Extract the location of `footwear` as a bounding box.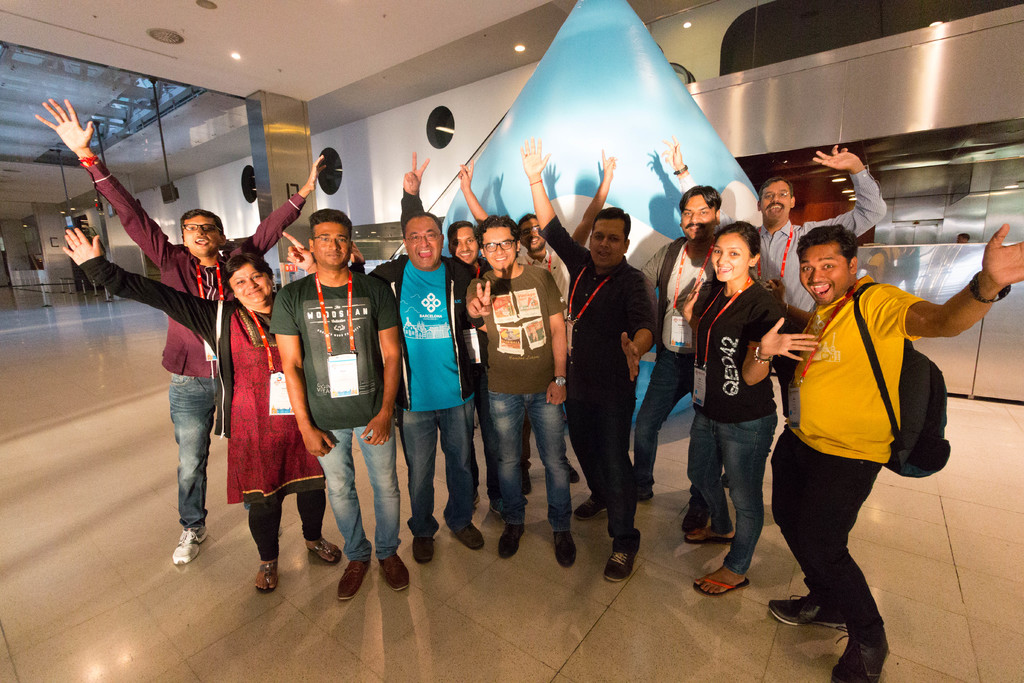
[374,554,413,591].
